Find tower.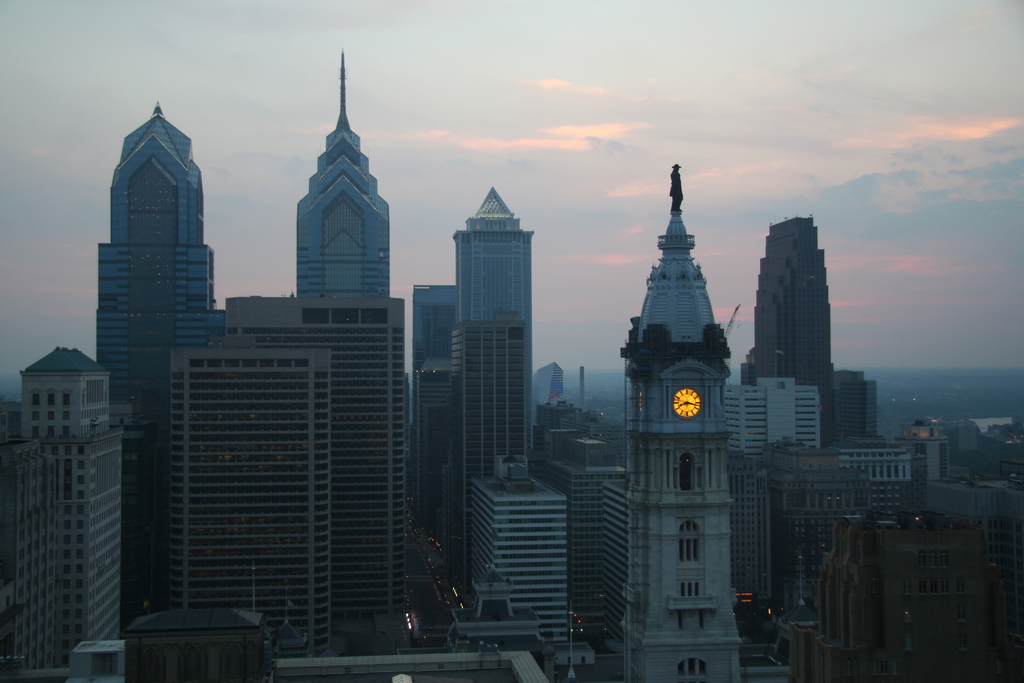
bbox(751, 210, 835, 440).
